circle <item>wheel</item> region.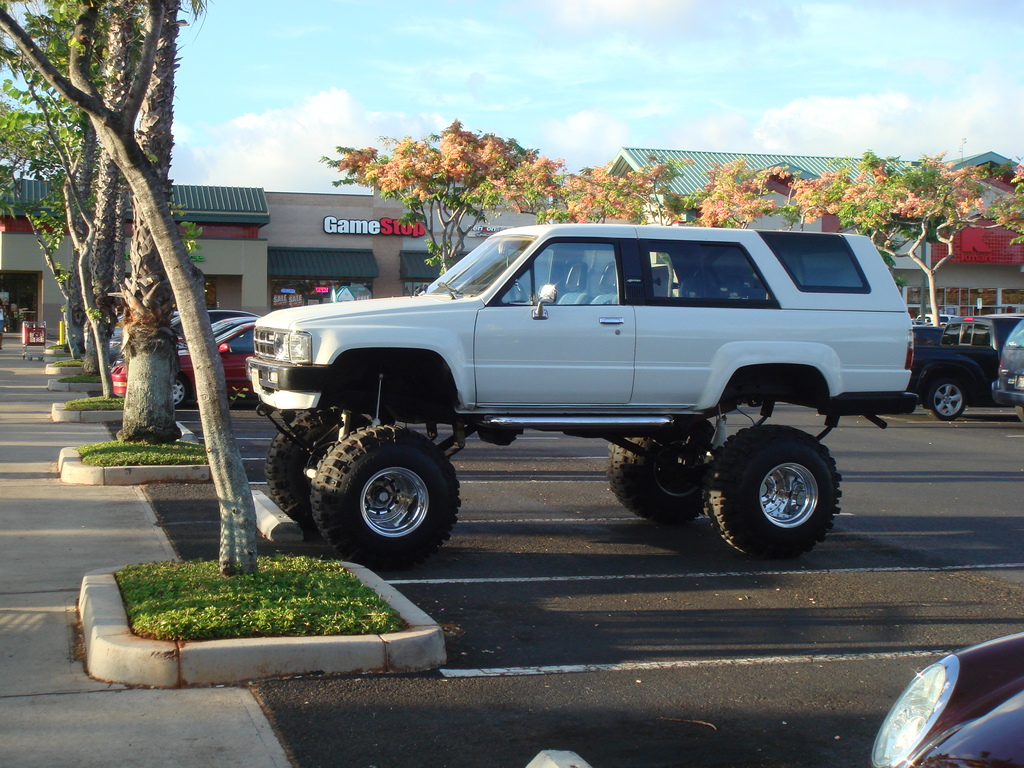
Region: BBox(607, 426, 719, 520).
